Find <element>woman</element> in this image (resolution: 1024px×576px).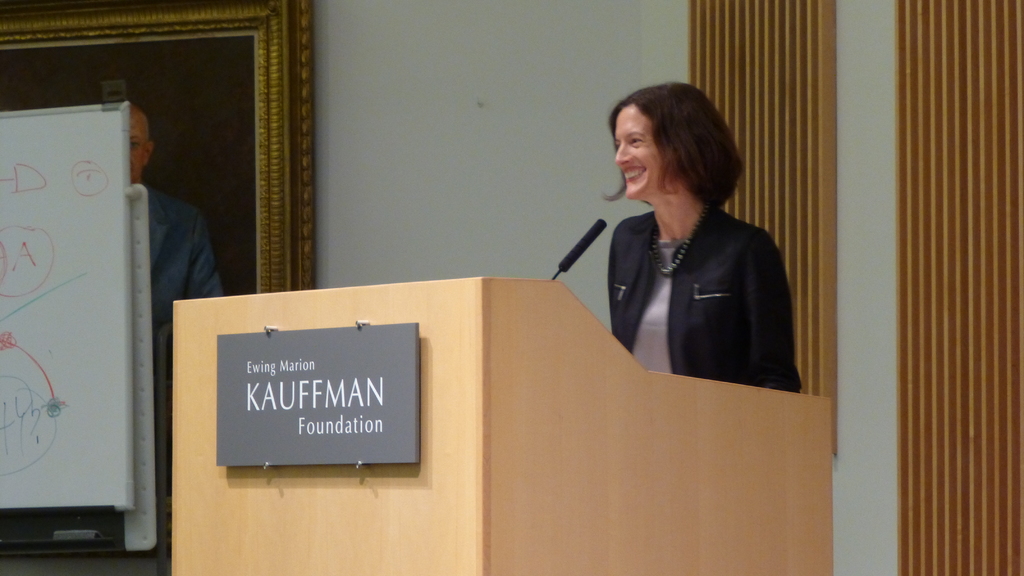
locate(584, 94, 790, 416).
